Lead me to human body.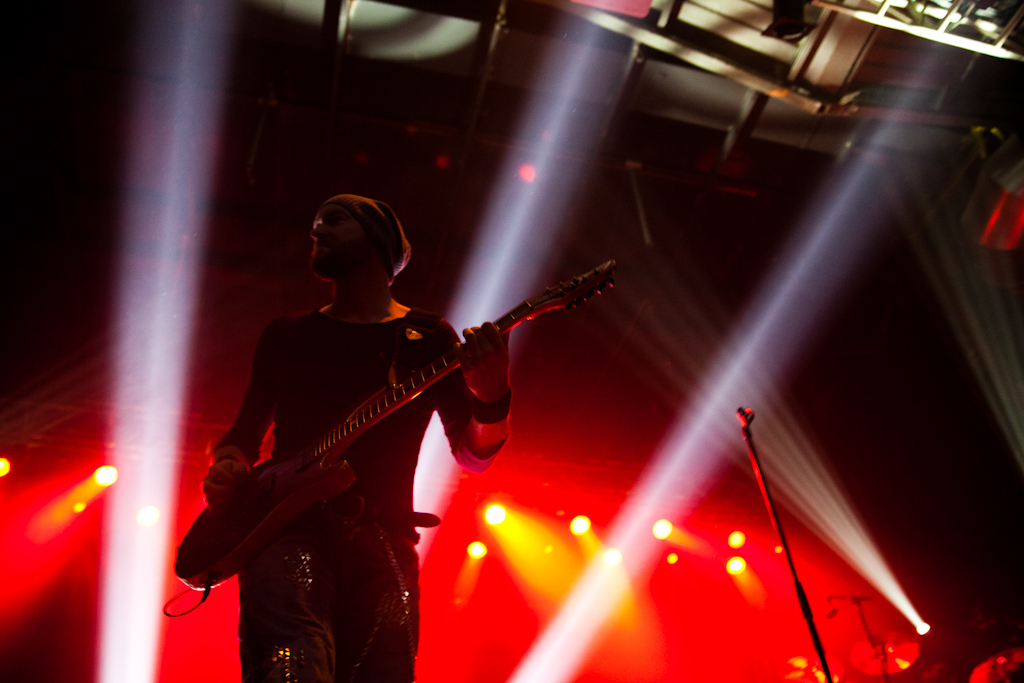
Lead to [177, 194, 603, 671].
